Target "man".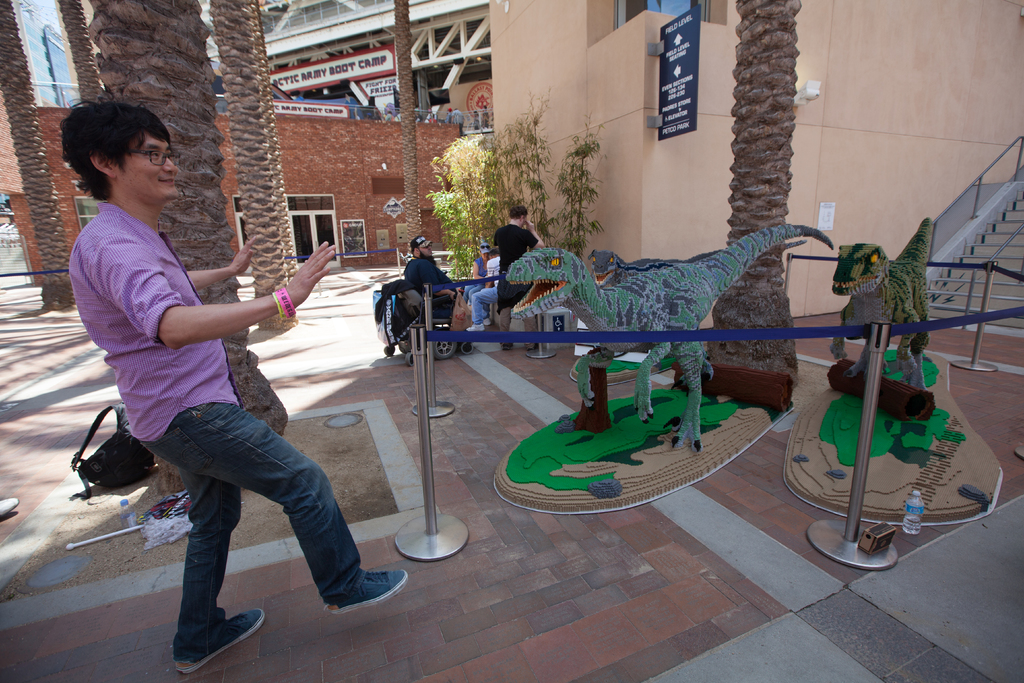
Target region: x1=78 y1=160 x2=365 y2=632.
